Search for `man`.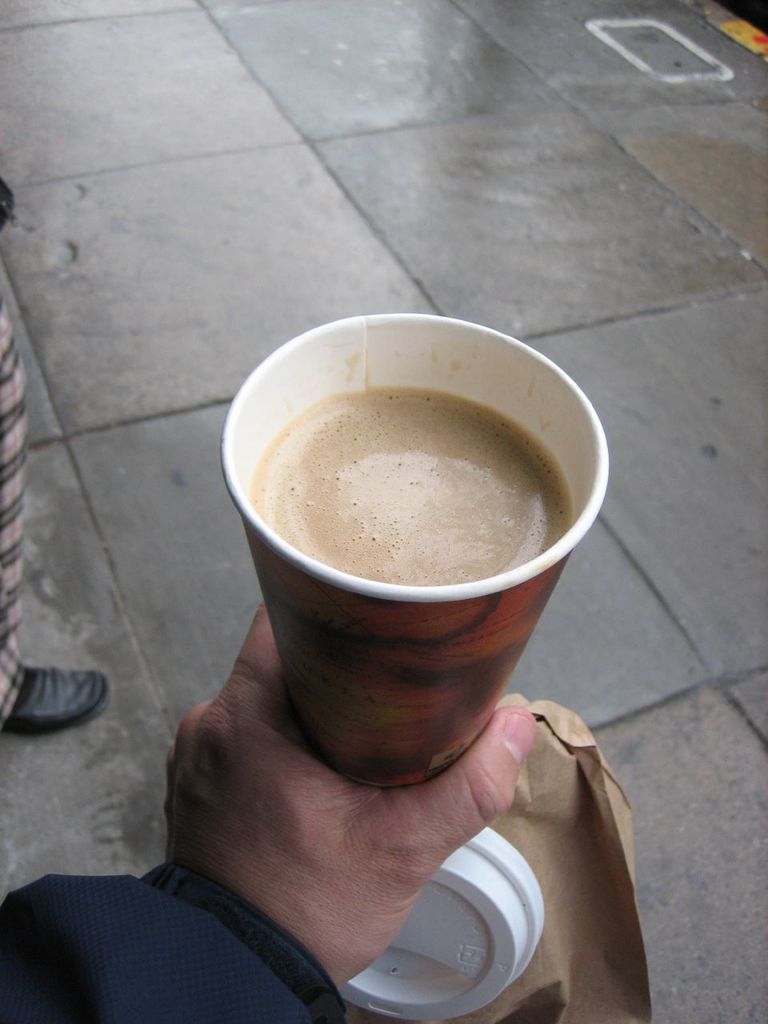
Found at l=0, t=603, r=532, b=1023.
